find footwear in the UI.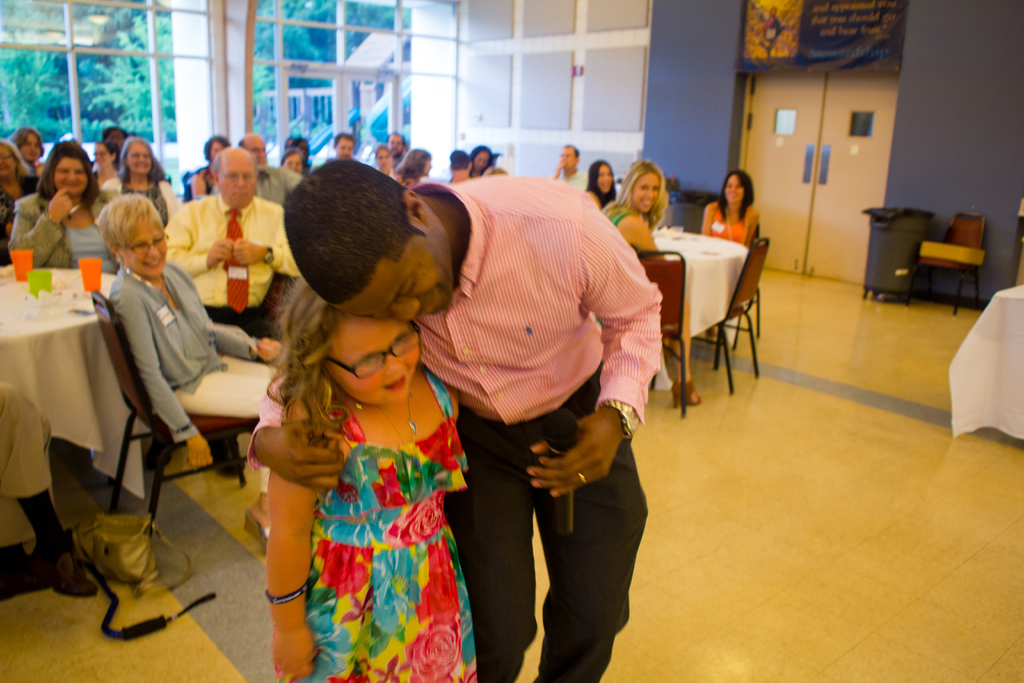
UI element at [left=143, top=432, right=175, bottom=472].
